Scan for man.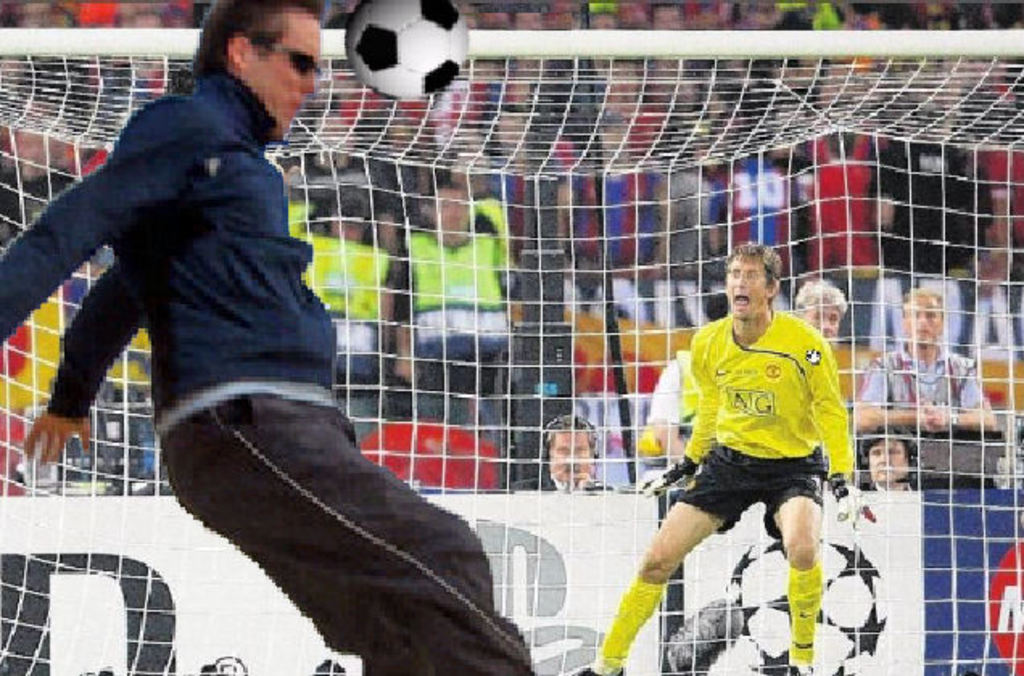
Scan result: box(0, 0, 538, 674).
